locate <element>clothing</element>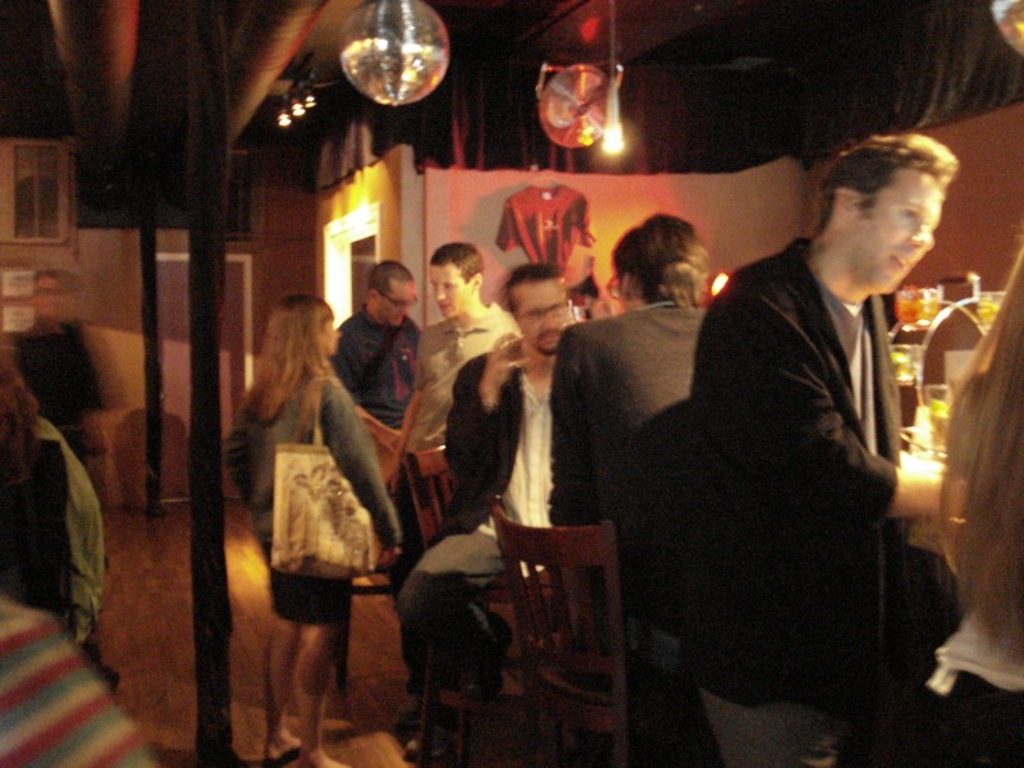
rect(324, 301, 421, 430)
